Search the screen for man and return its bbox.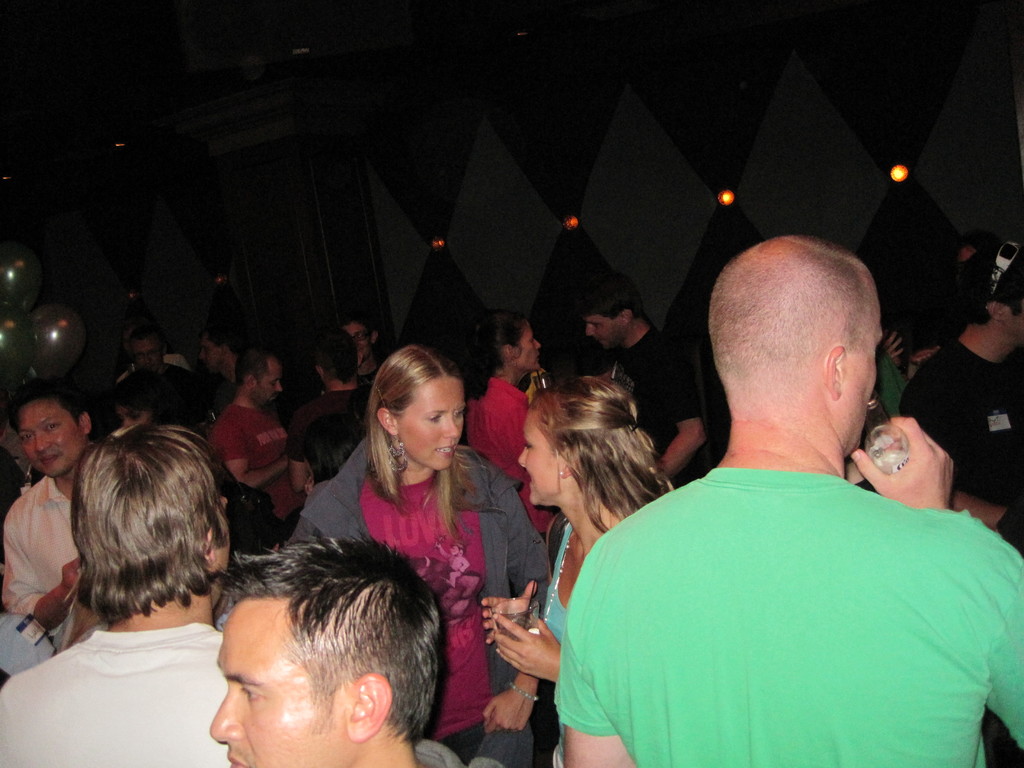
Found: (0,387,129,651).
